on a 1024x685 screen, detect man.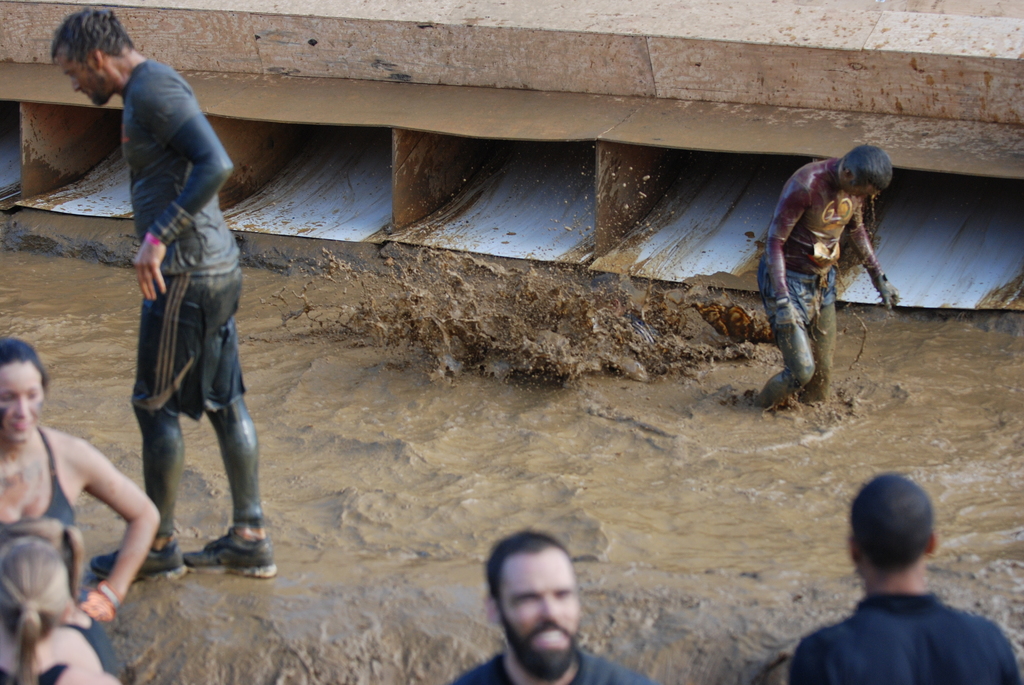
Rect(442, 525, 656, 684).
